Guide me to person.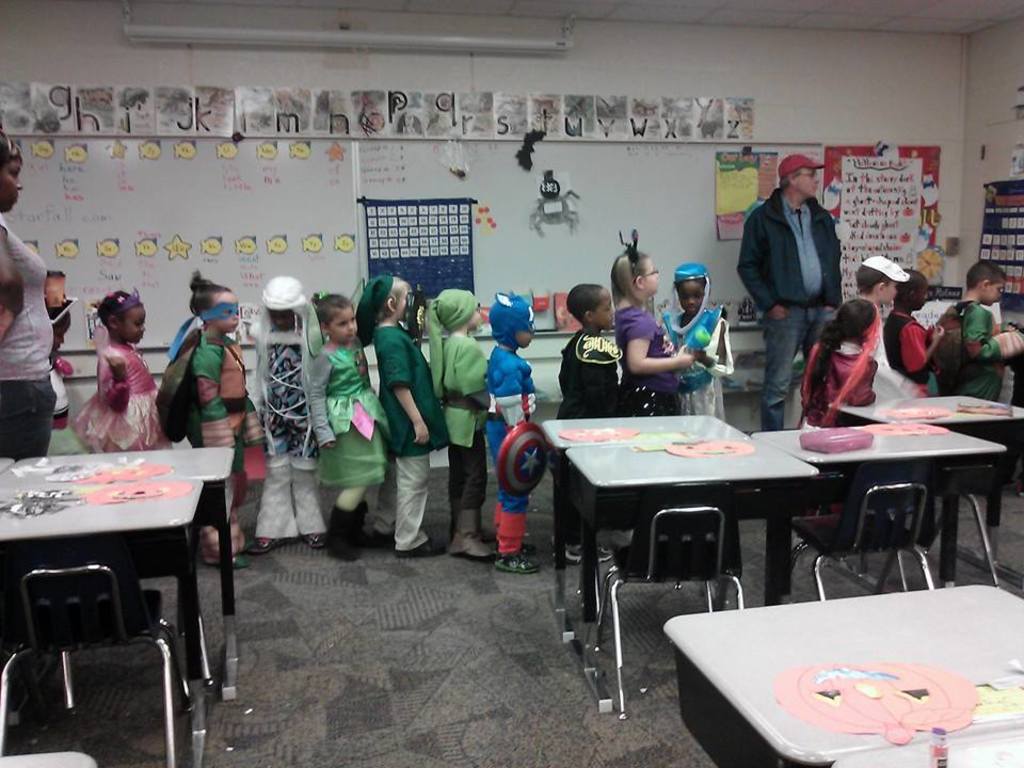
Guidance: 478 290 527 573.
